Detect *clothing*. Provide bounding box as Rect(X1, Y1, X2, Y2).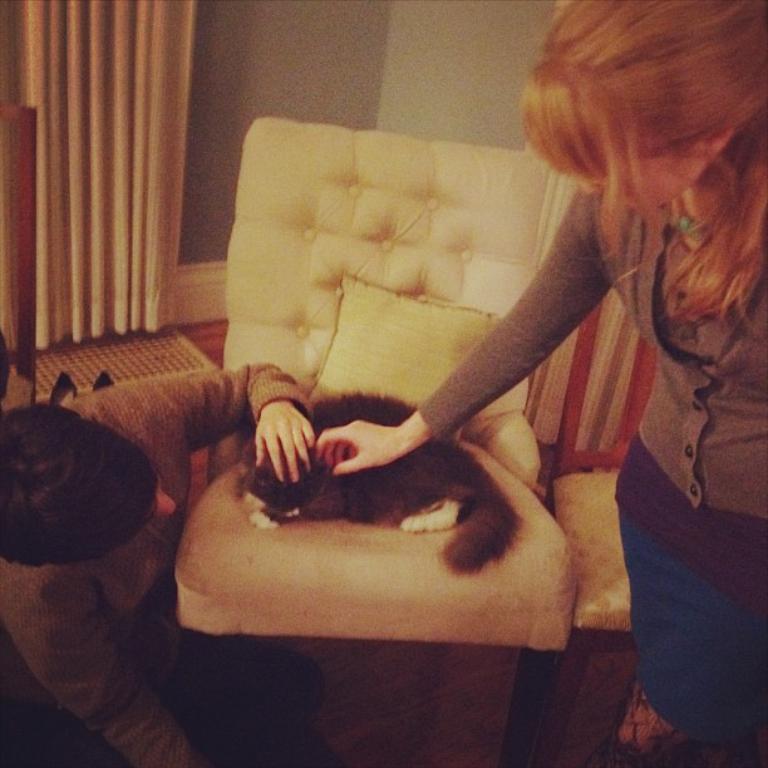
Rect(0, 355, 316, 767).
